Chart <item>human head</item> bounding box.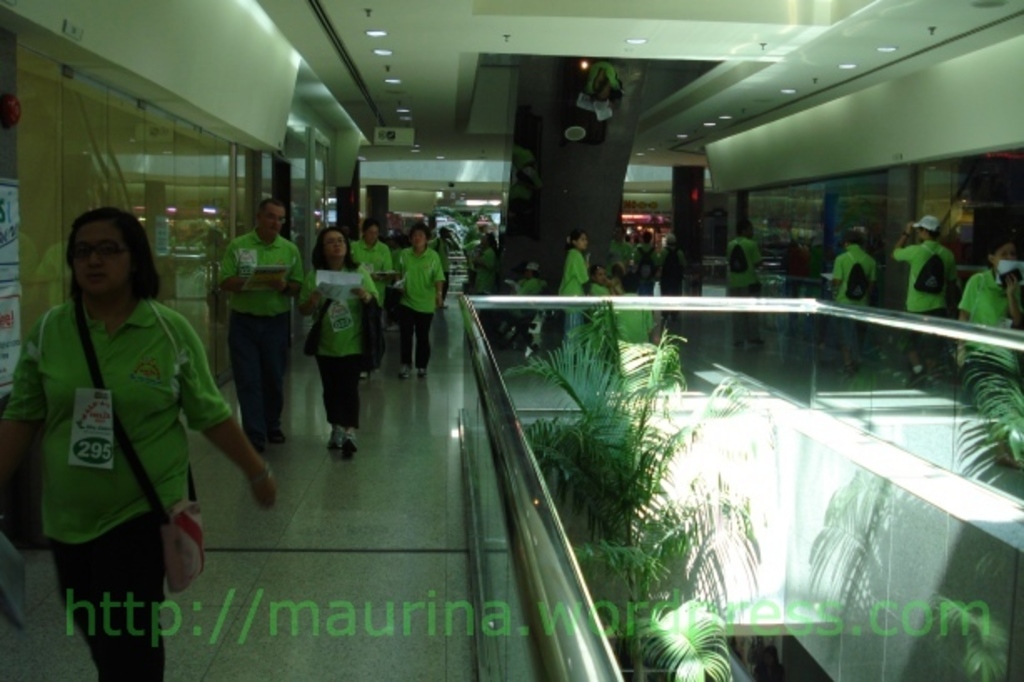
Charted: select_region(525, 262, 537, 280).
